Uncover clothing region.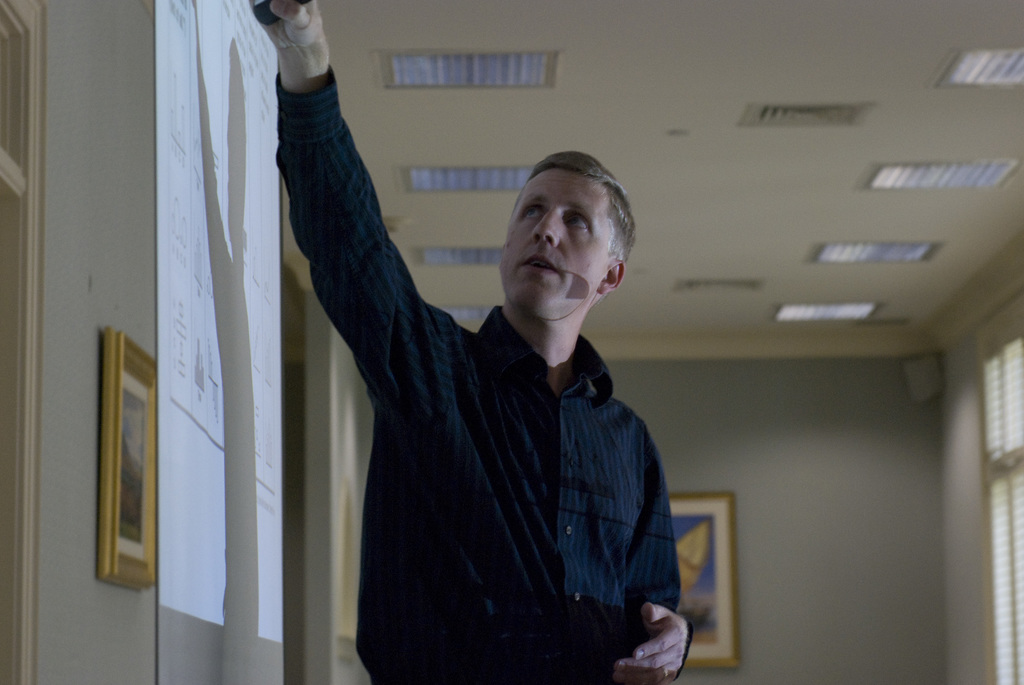
Uncovered: [300, 176, 691, 684].
